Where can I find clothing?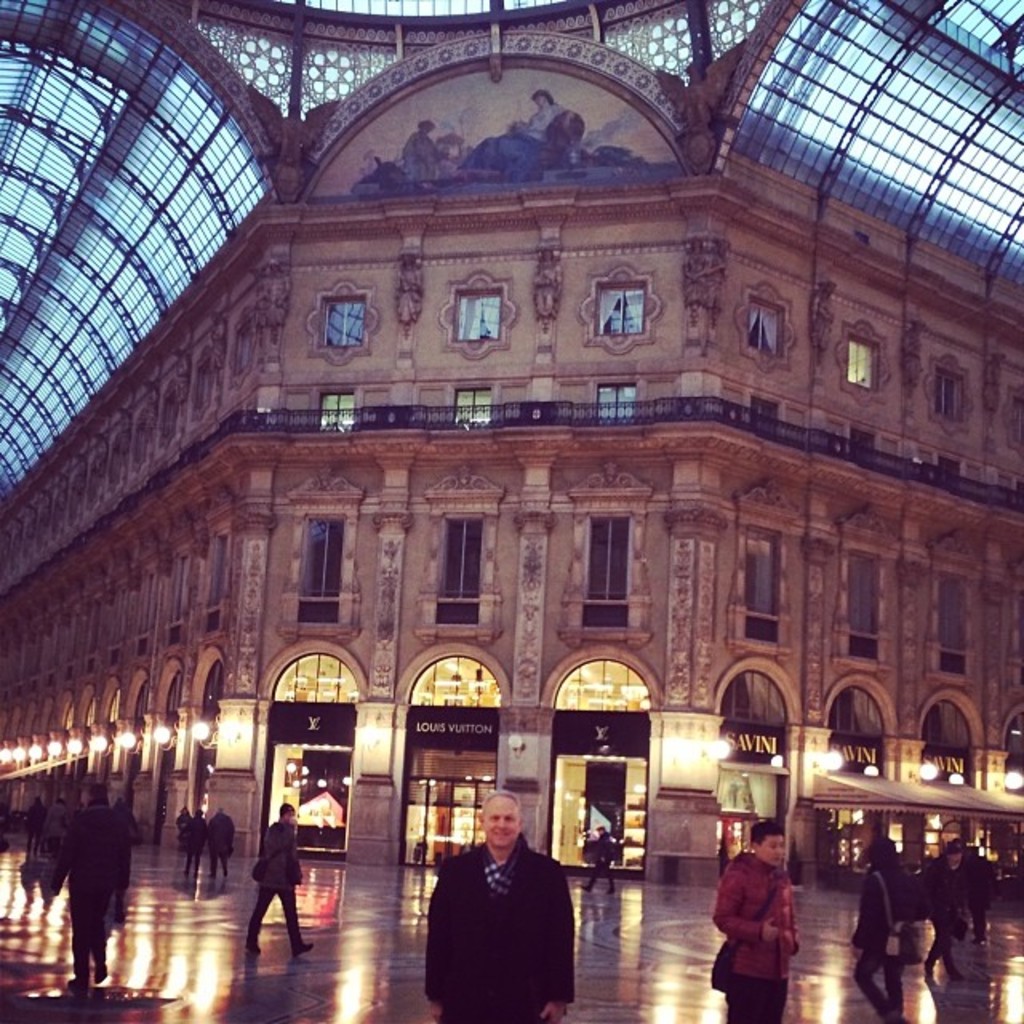
You can find it at (18,800,42,851).
